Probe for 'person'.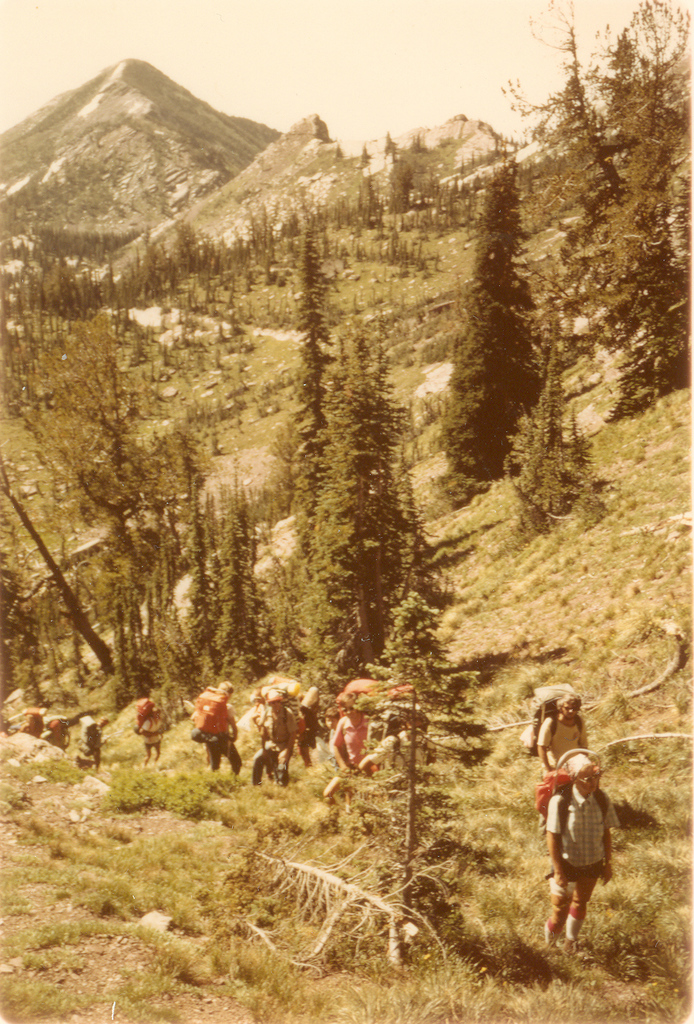
Probe result: 248, 684, 299, 784.
